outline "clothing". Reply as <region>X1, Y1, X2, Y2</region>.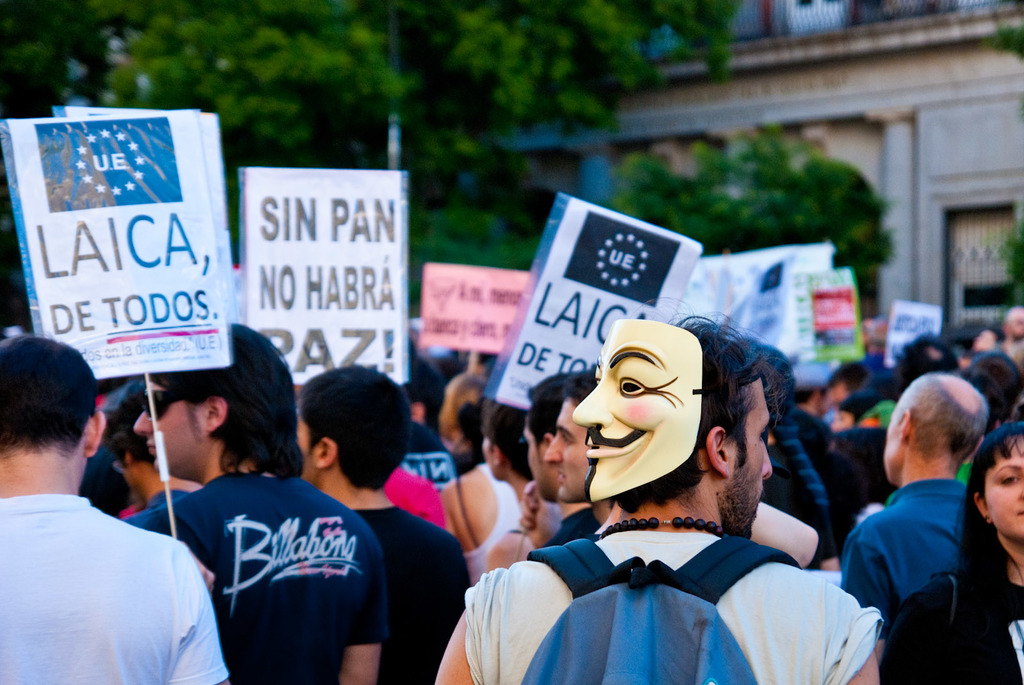
<region>399, 412, 454, 492</region>.
